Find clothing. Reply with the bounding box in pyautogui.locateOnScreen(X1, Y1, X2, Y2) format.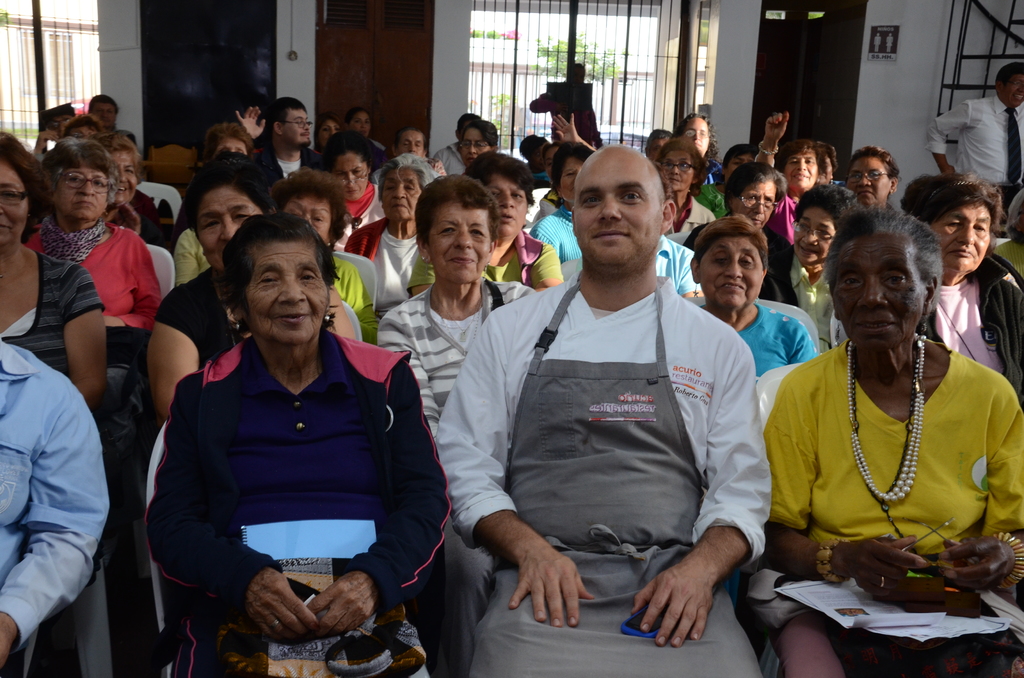
pyautogui.locateOnScreen(0, 250, 104, 382).
